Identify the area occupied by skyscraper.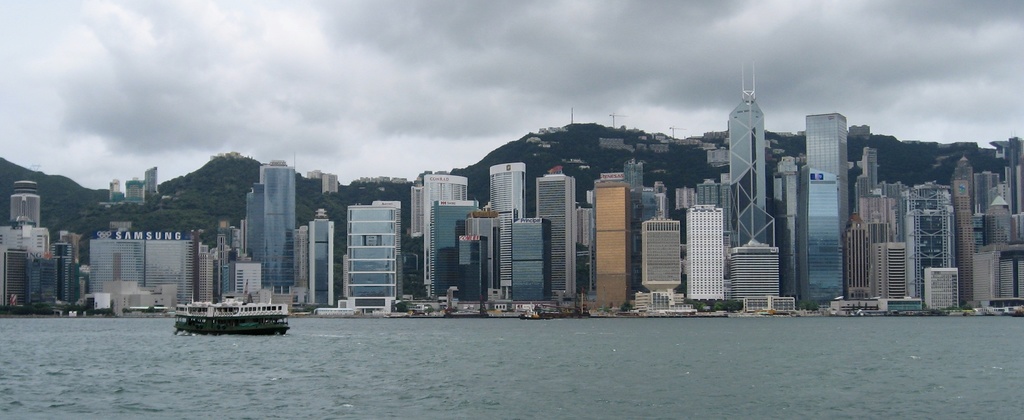
Area: (411, 169, 468, 248).
